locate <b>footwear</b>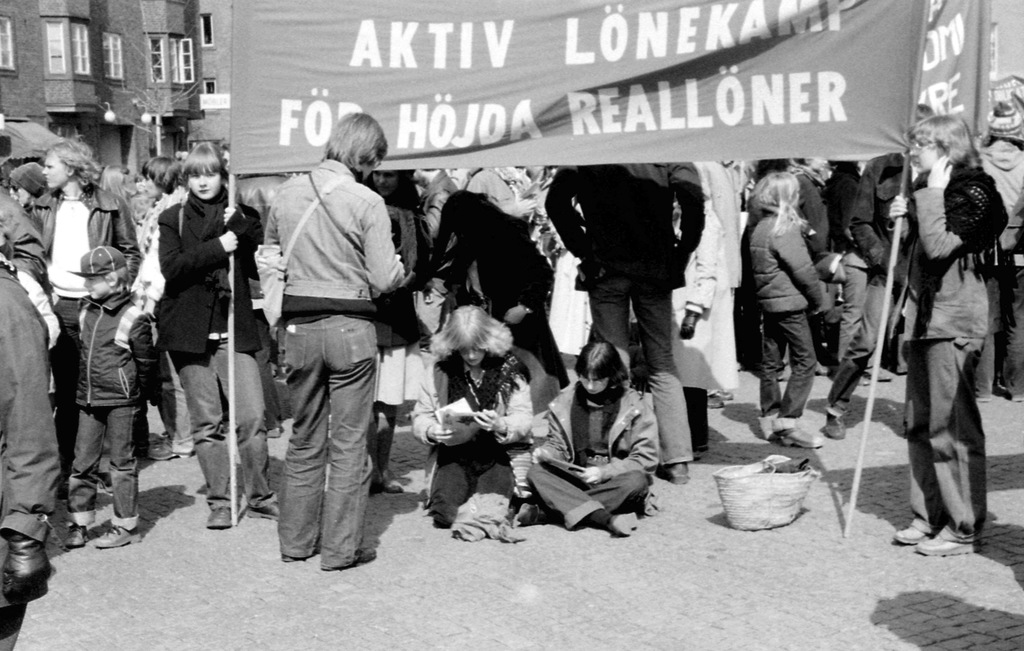
(97, 525, 142, 547)
